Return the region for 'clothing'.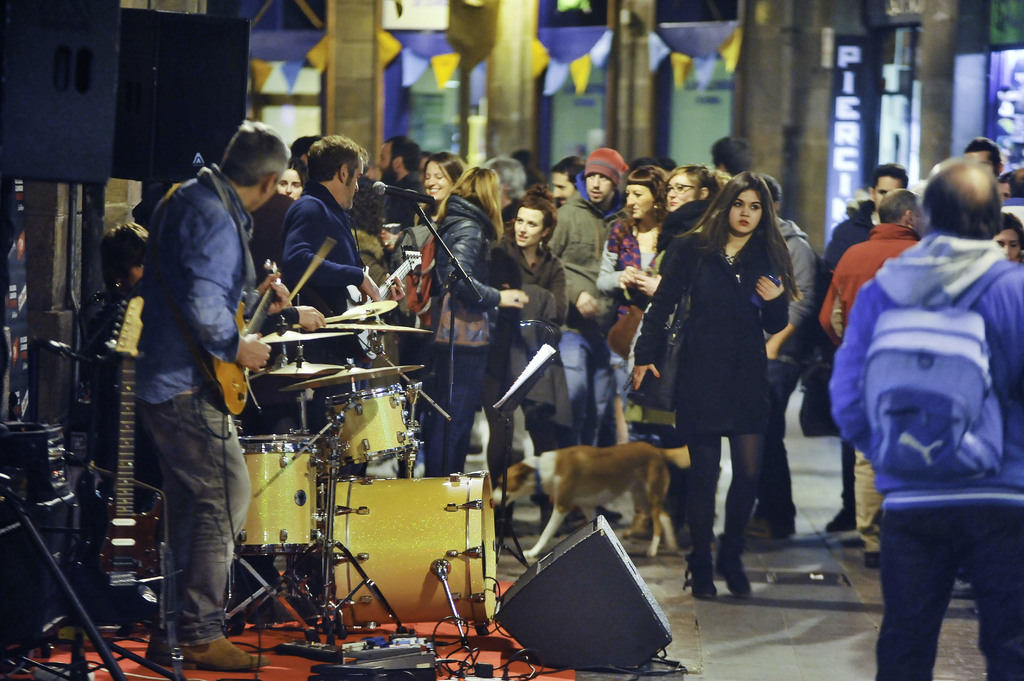
782, 214, 814, 545.
